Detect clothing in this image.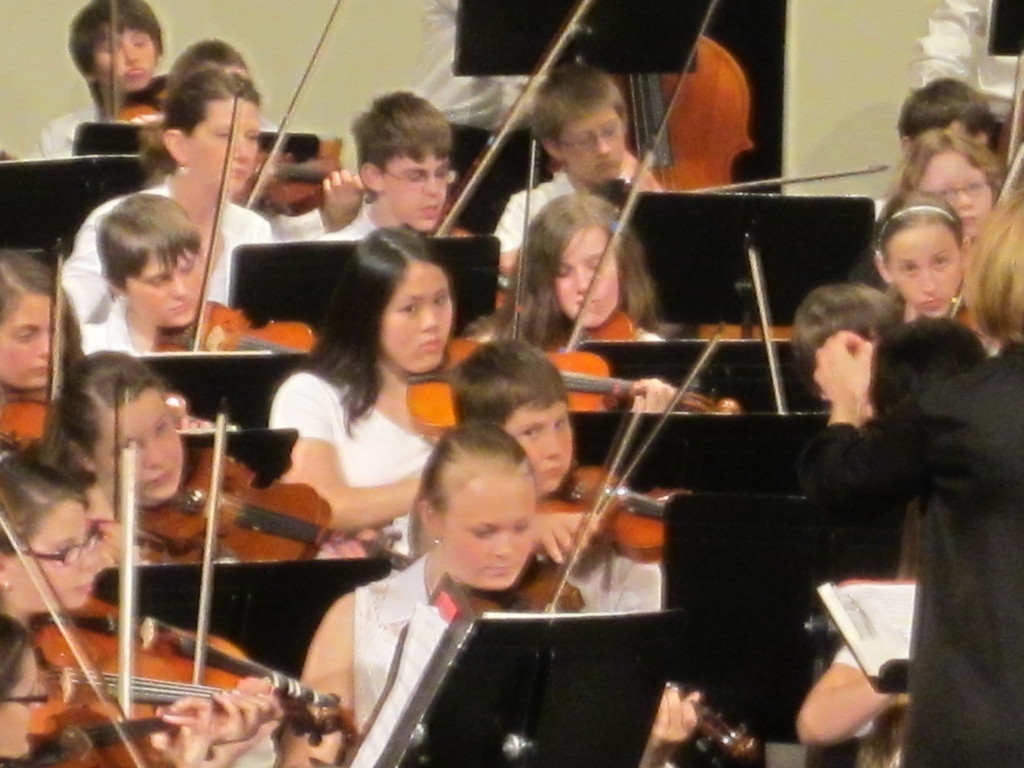
Detection: (78, 297, 141, 355).
